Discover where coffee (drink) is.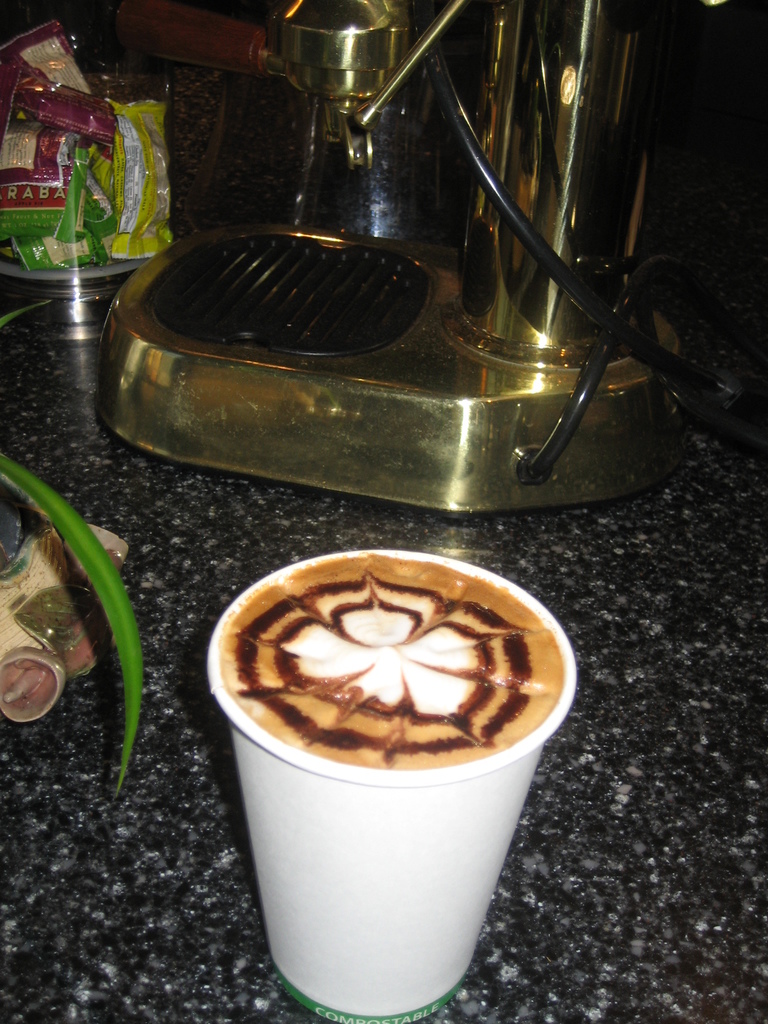
Discovered at x1=188, y1=538, x2=588, y2=1023.
